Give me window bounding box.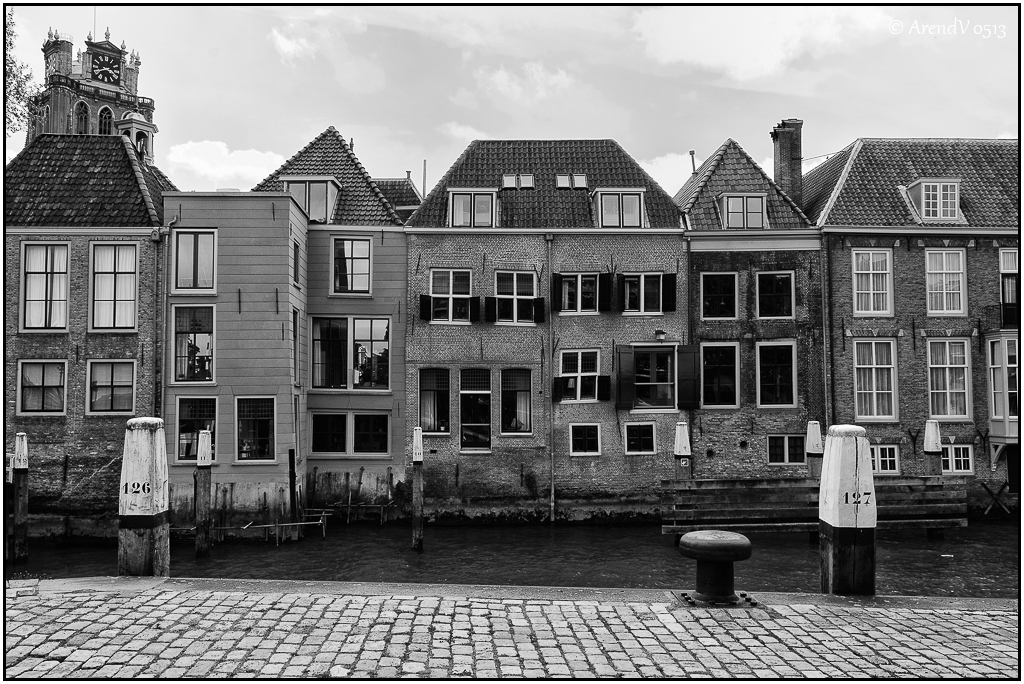
BBox(761, 273, 797, 319).
